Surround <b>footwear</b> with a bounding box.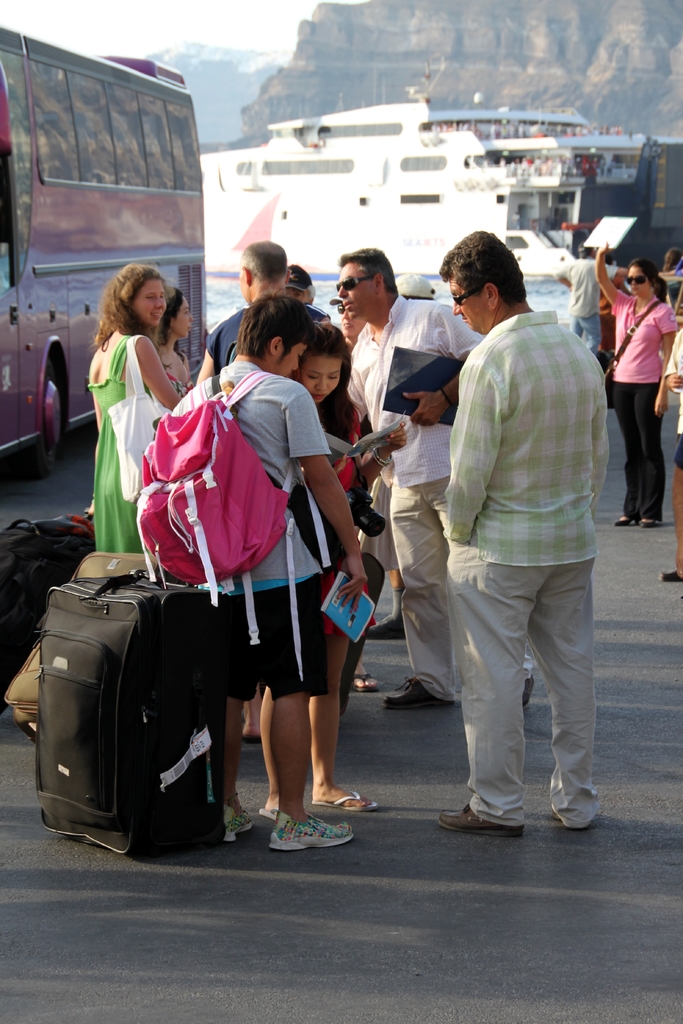
select_region(259, 806, 363, 856).
